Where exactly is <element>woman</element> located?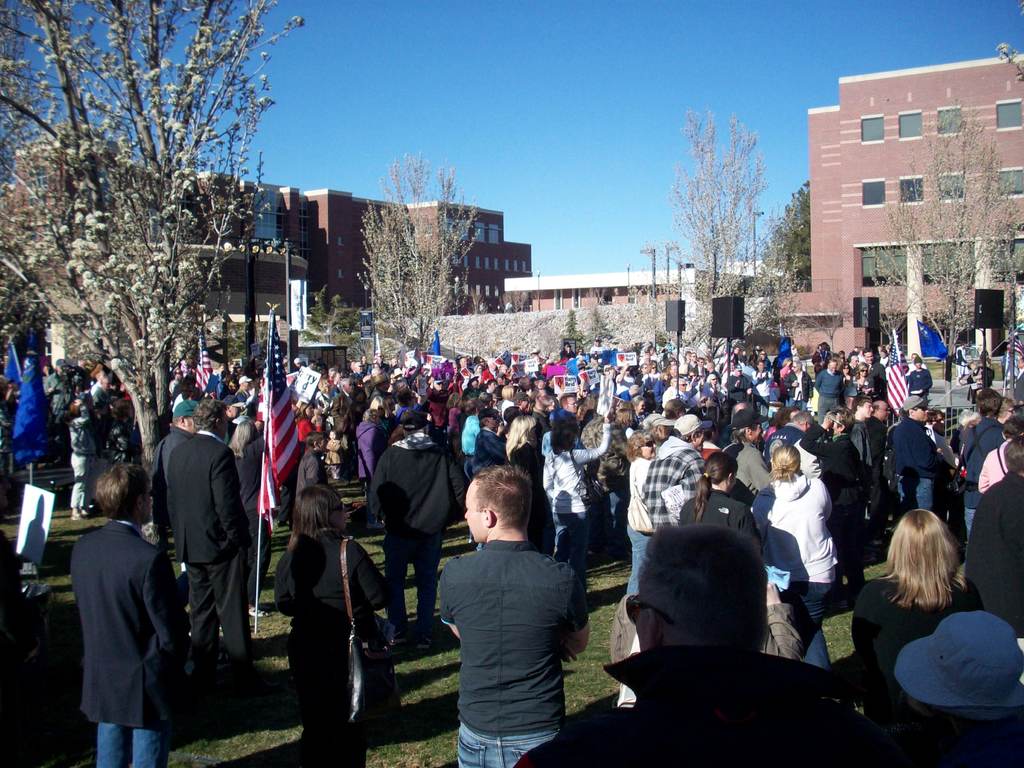
Its bounding box is x1=774 y1=358 x2=794 y2=410.
